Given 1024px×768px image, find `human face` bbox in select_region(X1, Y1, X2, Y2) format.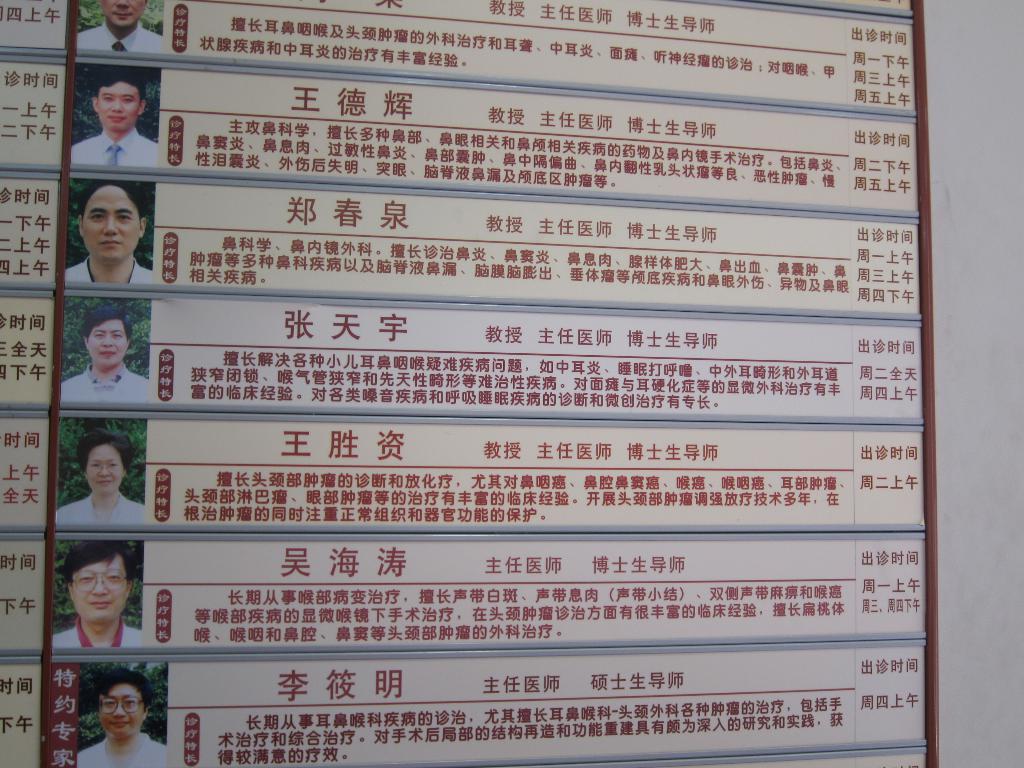
select_region(96, 83, 138, 132).
